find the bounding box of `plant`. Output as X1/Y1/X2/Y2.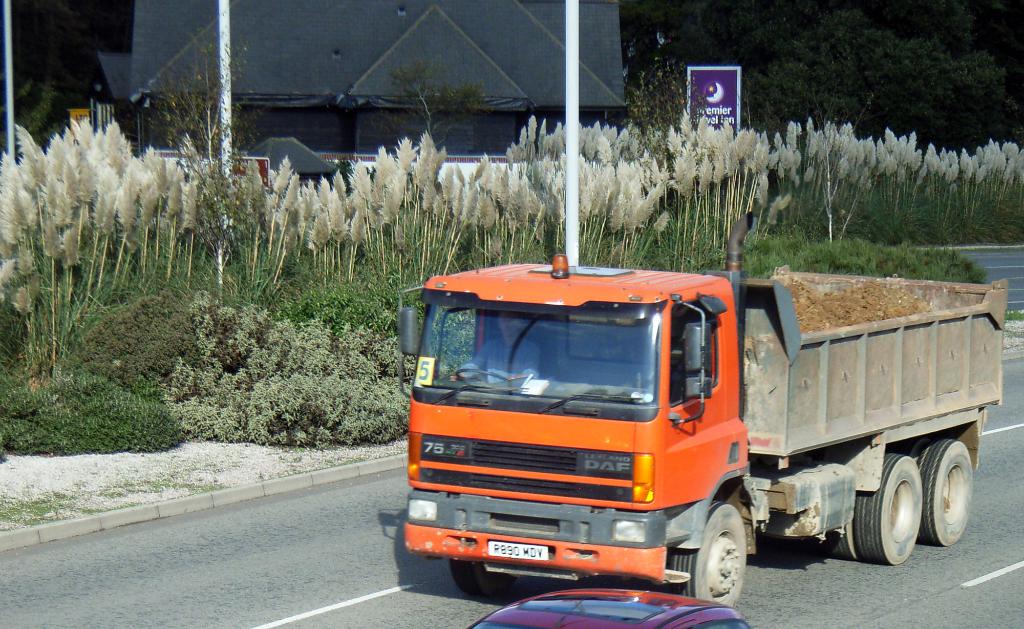
160/282/455/451.
